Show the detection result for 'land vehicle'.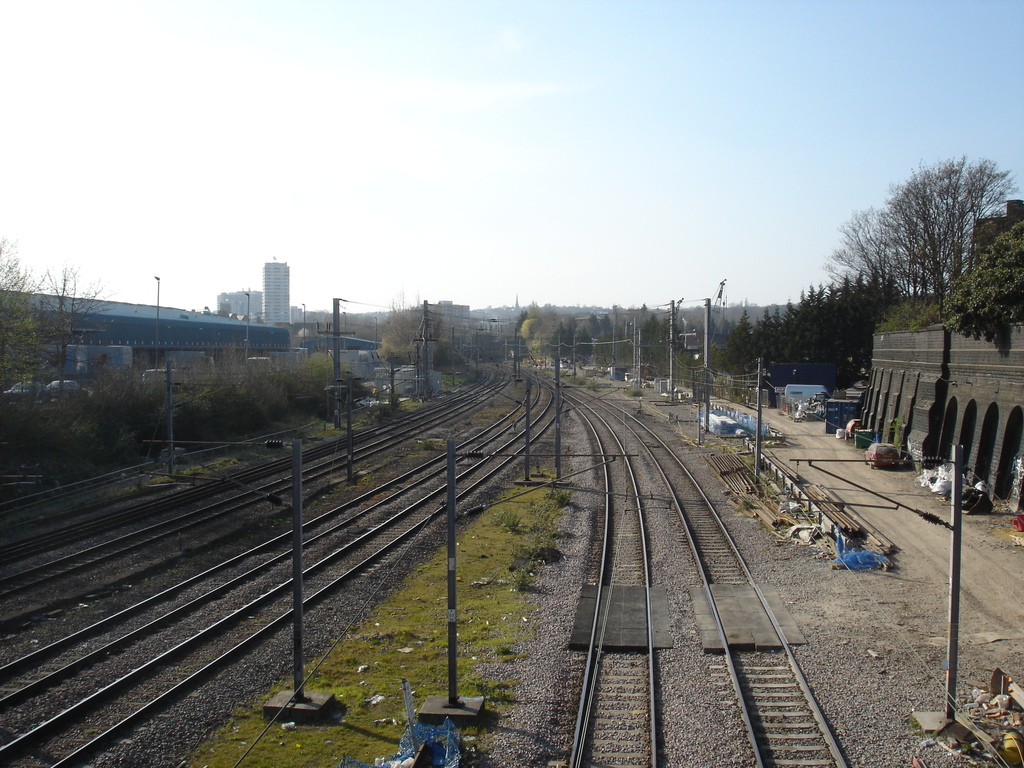
(50, 380, 83, 392).
